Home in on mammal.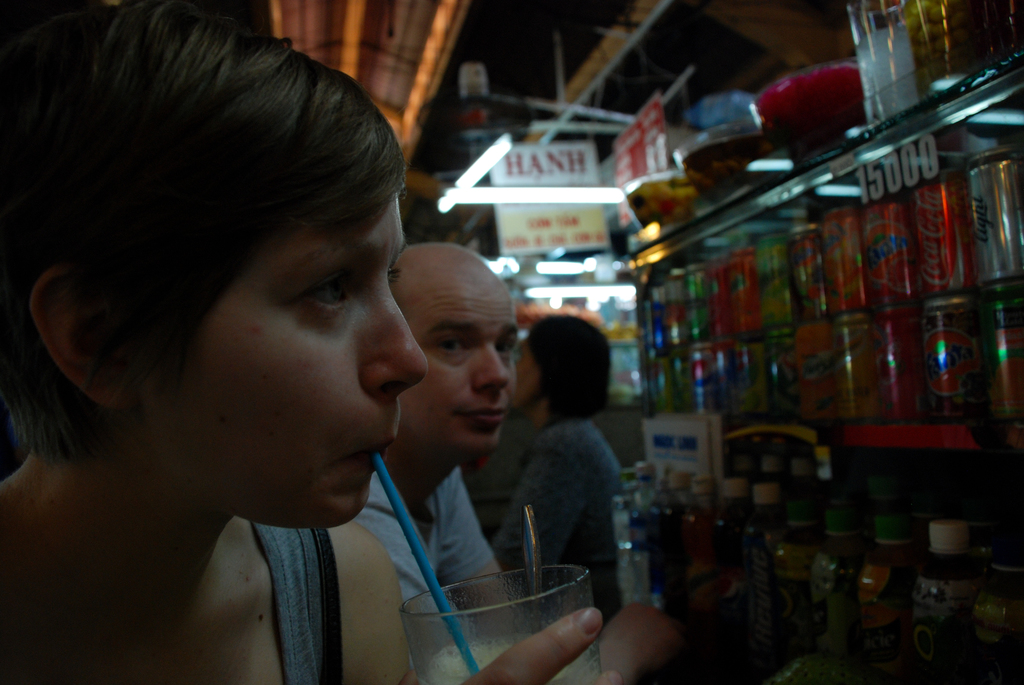
Homed in at pyautogui.locateOnScreen(481, 319, 635, 590).
